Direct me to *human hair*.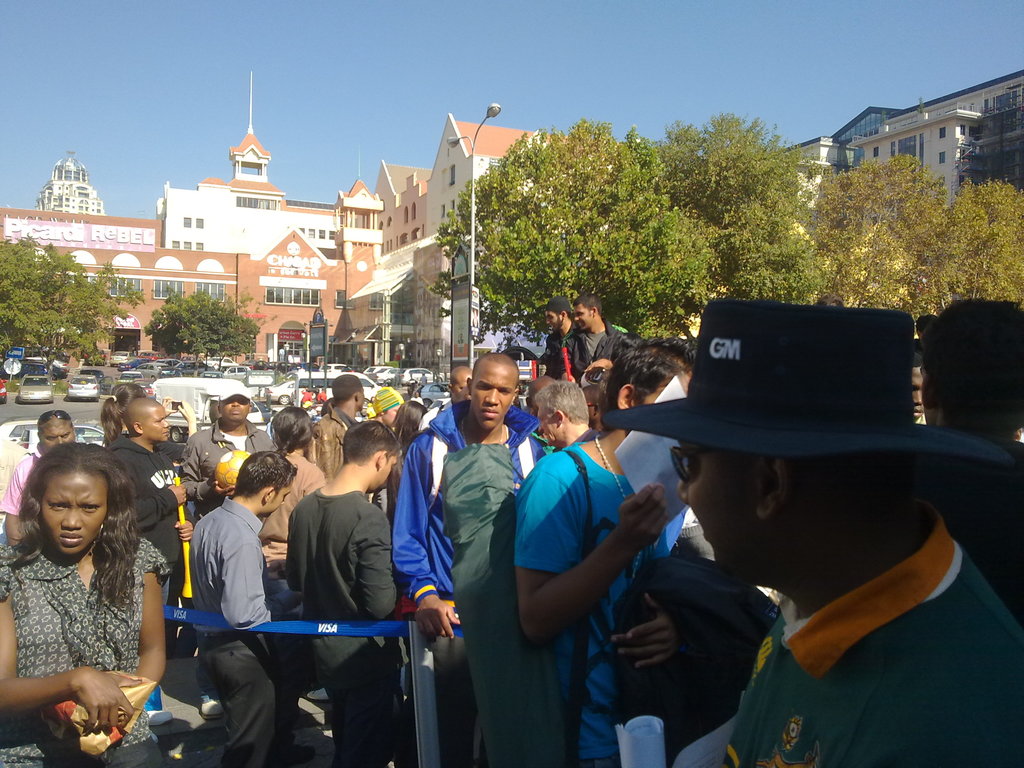
Direction: box(552, 311, 569, 317).
